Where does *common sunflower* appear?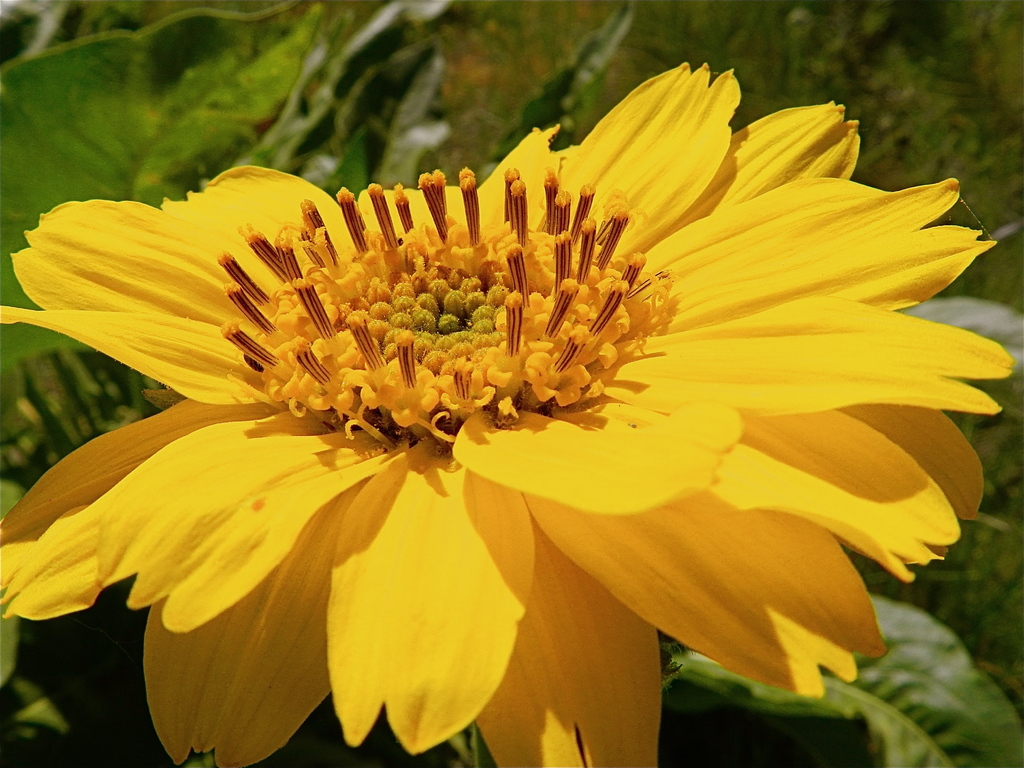
Appears at 18, 81, 1002, 767.
